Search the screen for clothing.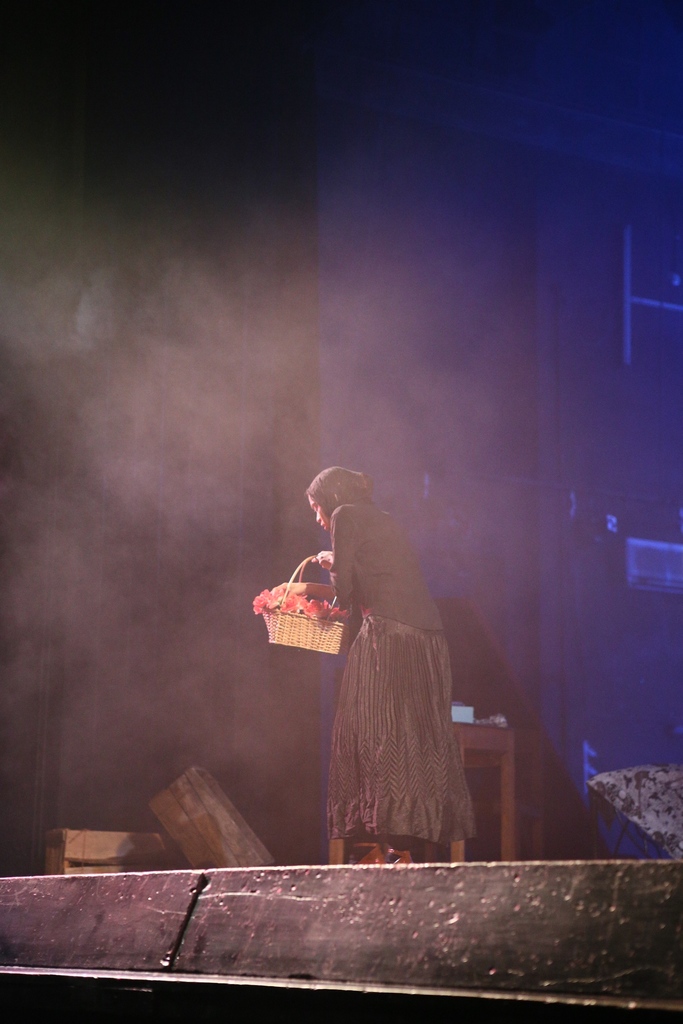
Found at (280,505,476,836).
